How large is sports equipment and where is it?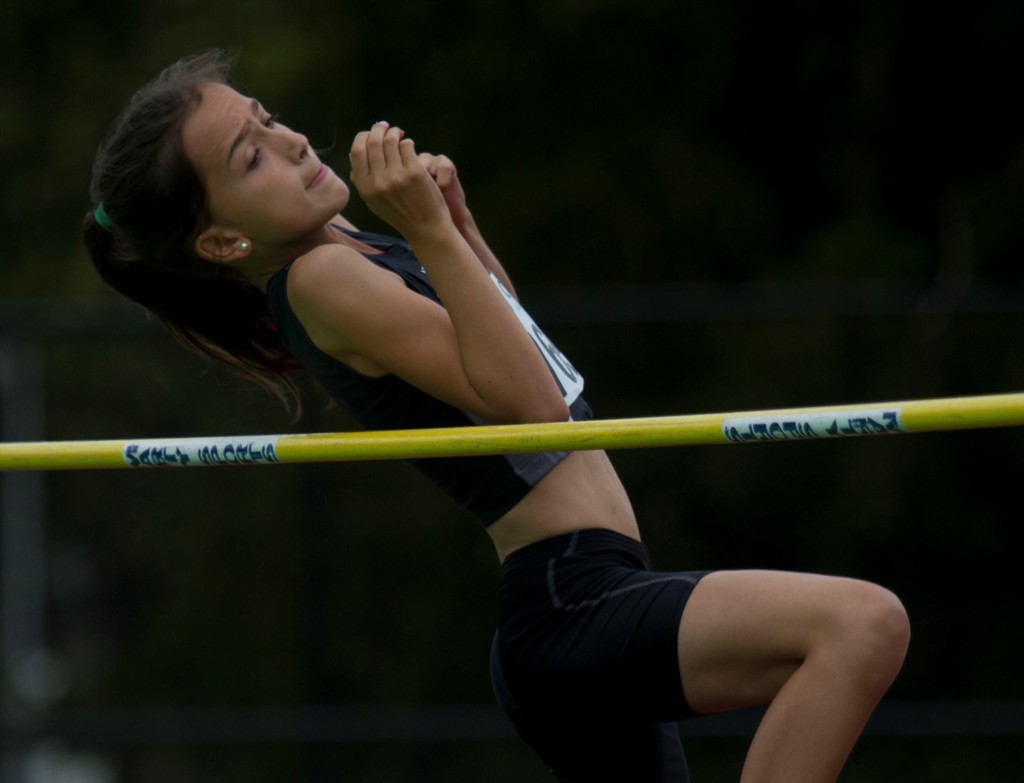
Bounding box: <region>0, 392, 1022, 468</region>.
